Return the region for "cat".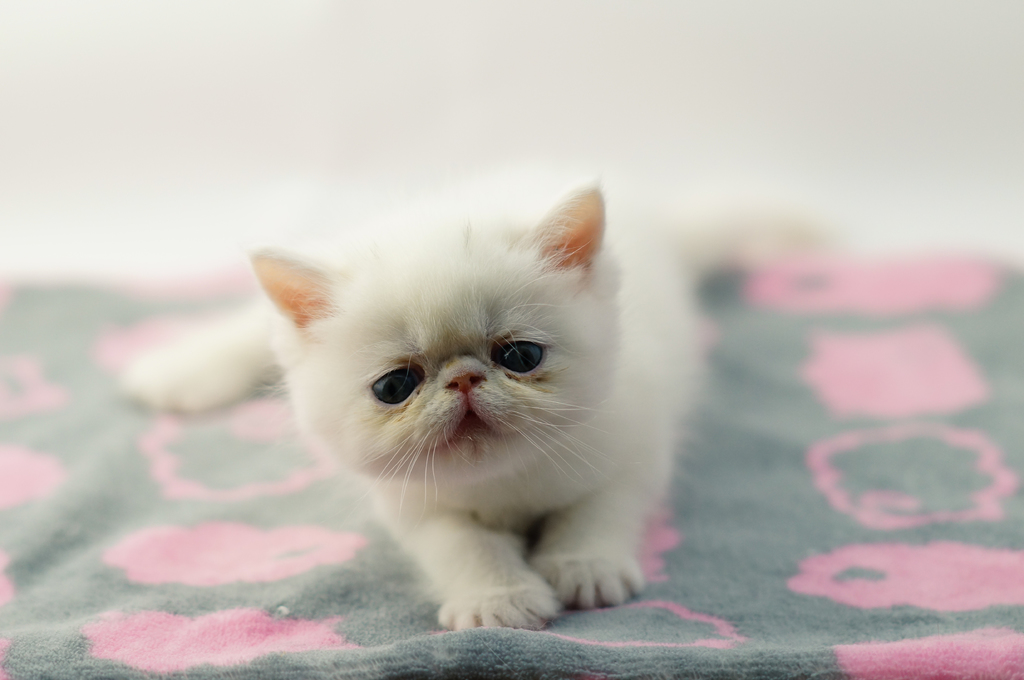
l=116, t=177, r=701, b=638.
